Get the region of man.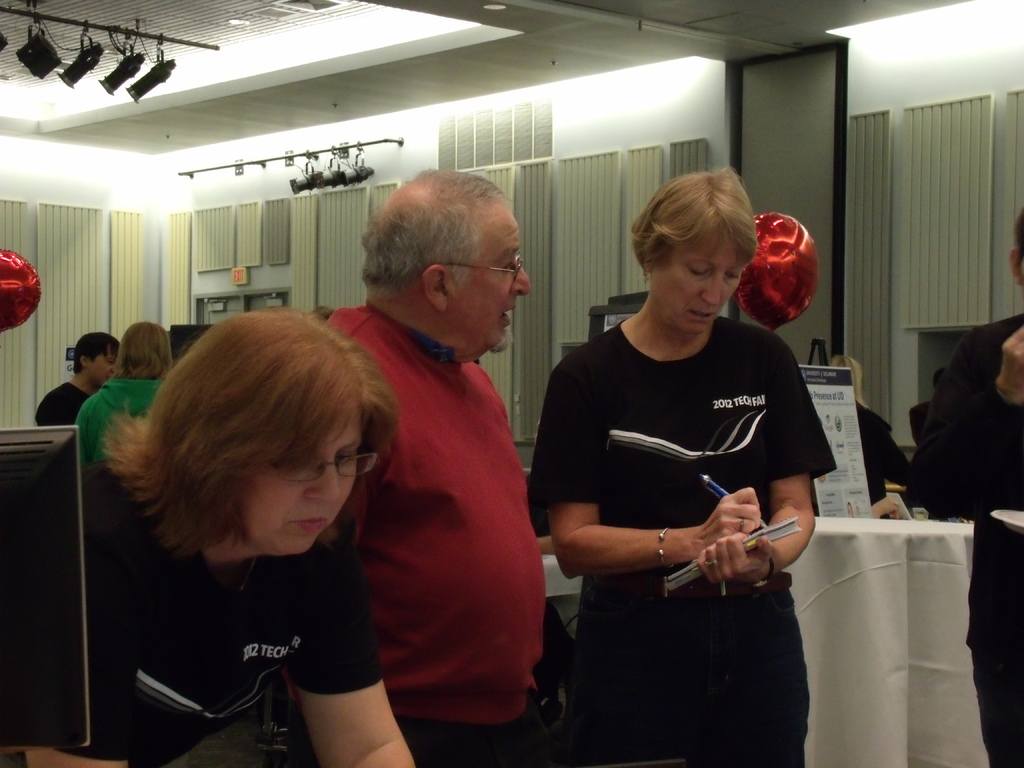
Rect(308, 181, 561, 764).
